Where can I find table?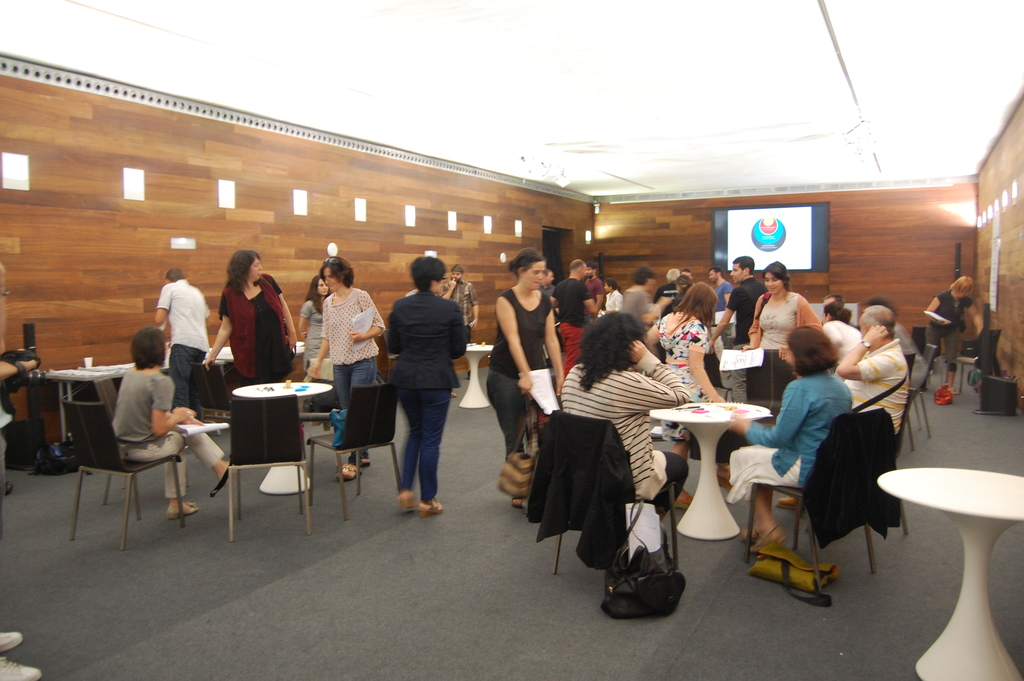
You can find it at Rect(877, 431, 1023, 650).
